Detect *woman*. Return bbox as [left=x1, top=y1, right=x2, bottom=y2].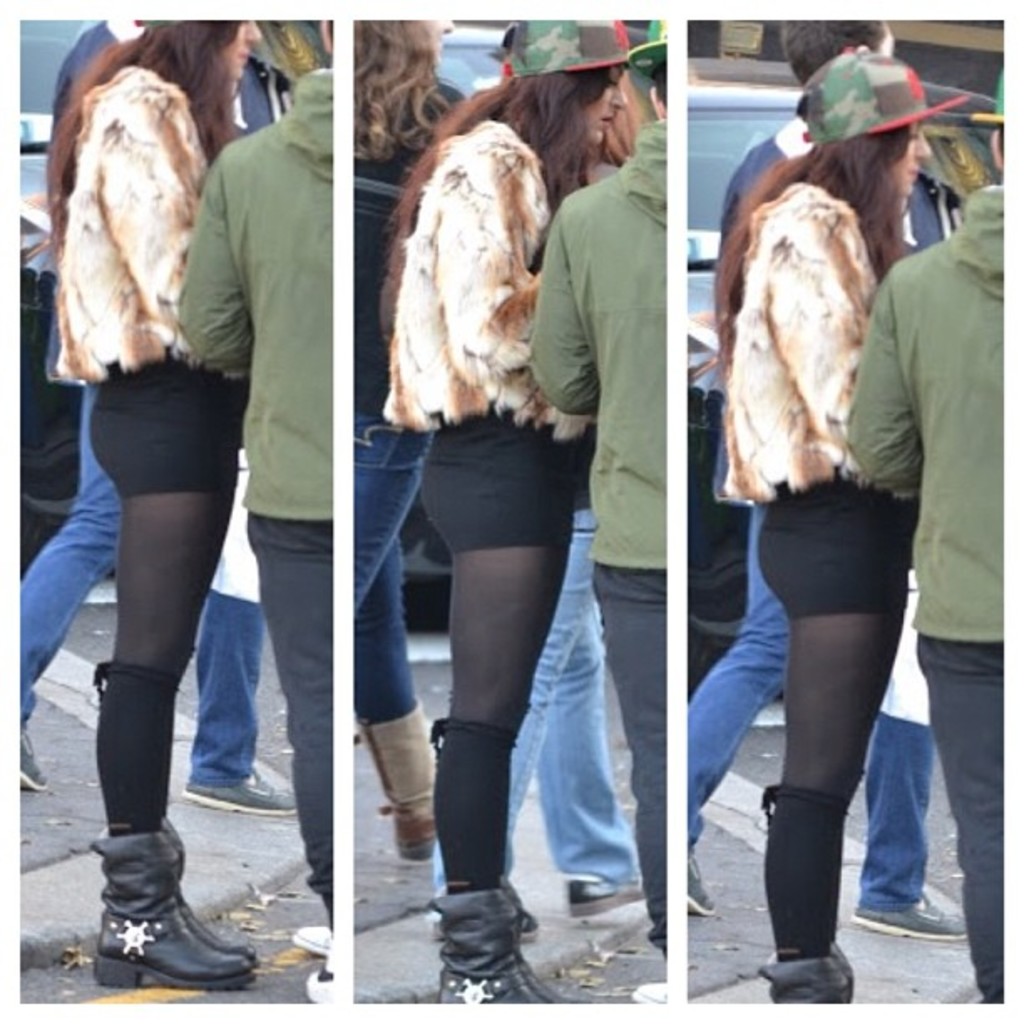
[left=376, top=17, right=639, bottom=1006].
